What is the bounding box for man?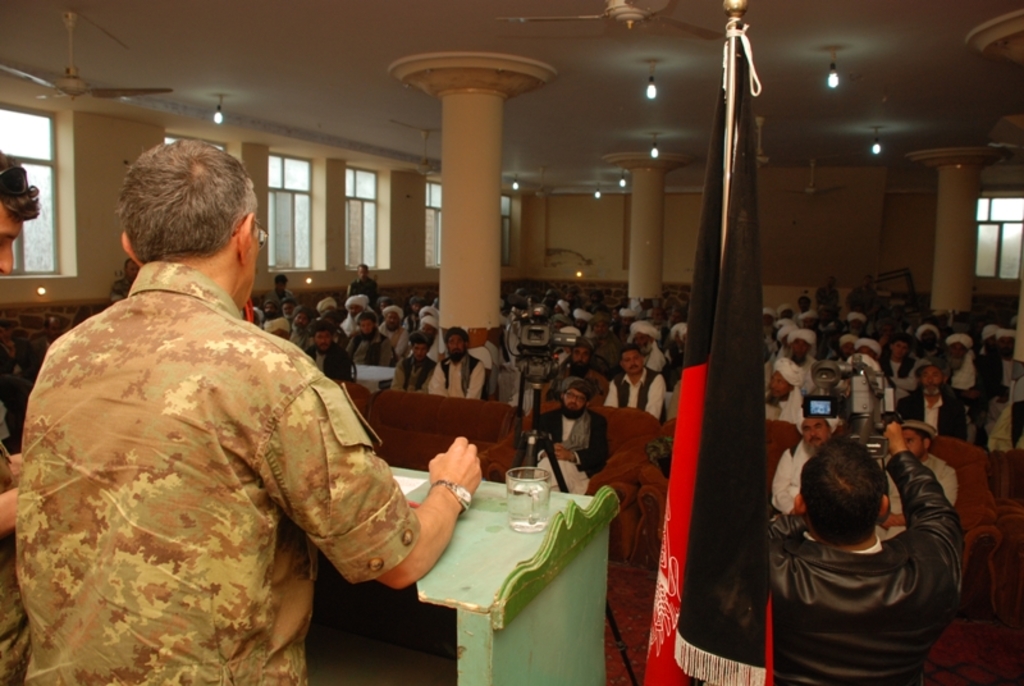
314, 296, 332, 323.
